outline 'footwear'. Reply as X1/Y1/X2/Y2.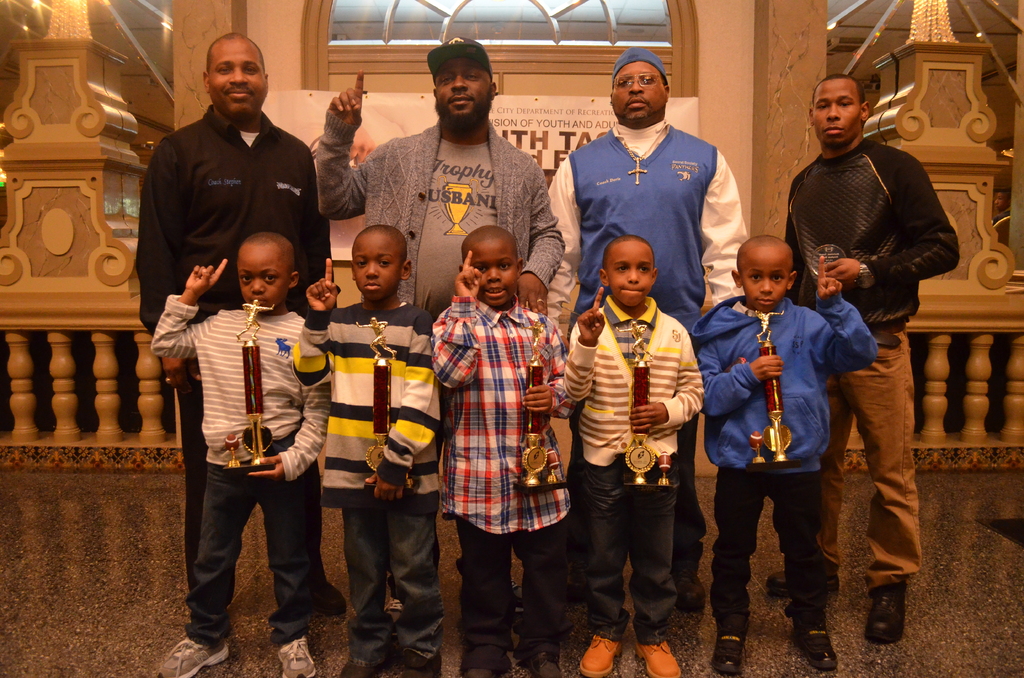
516/649/564/677.
